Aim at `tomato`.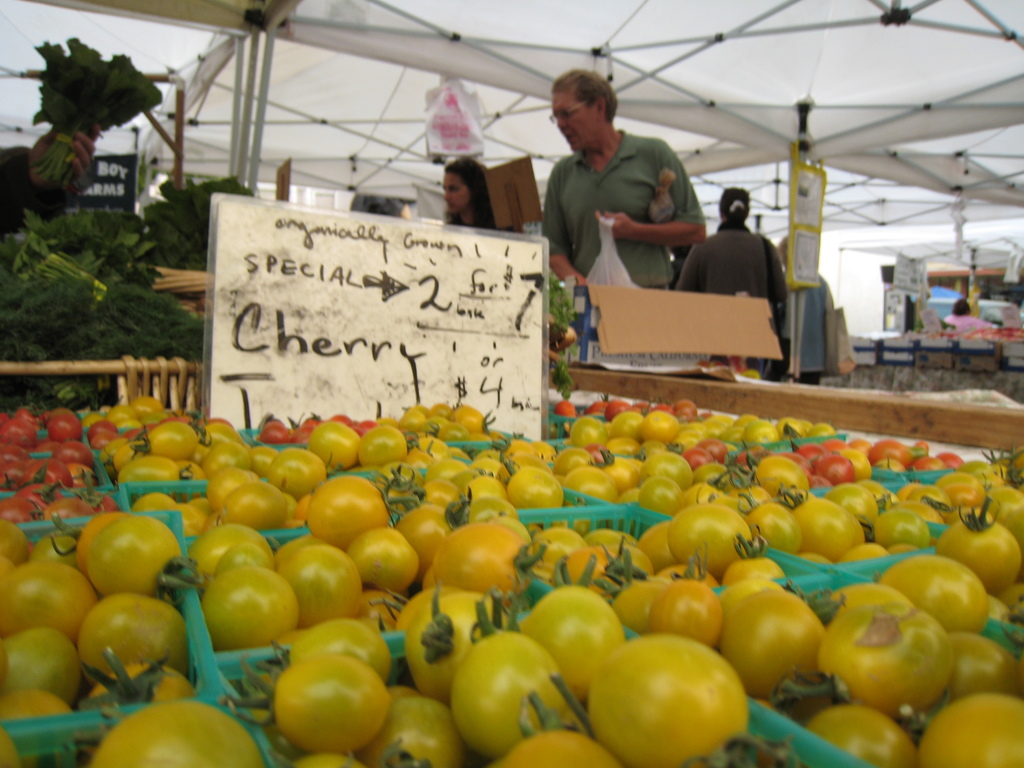
Aimed at [287, 749, 371, 767].
